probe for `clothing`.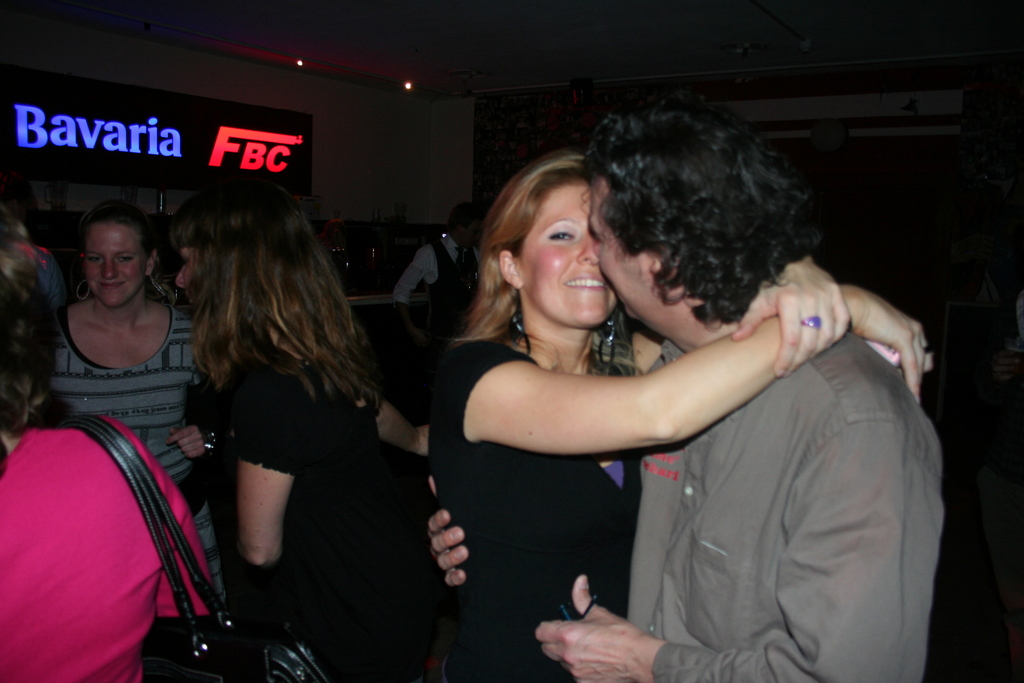
Probe result: (x1=51, y1=308, x2=193, y2=482).
